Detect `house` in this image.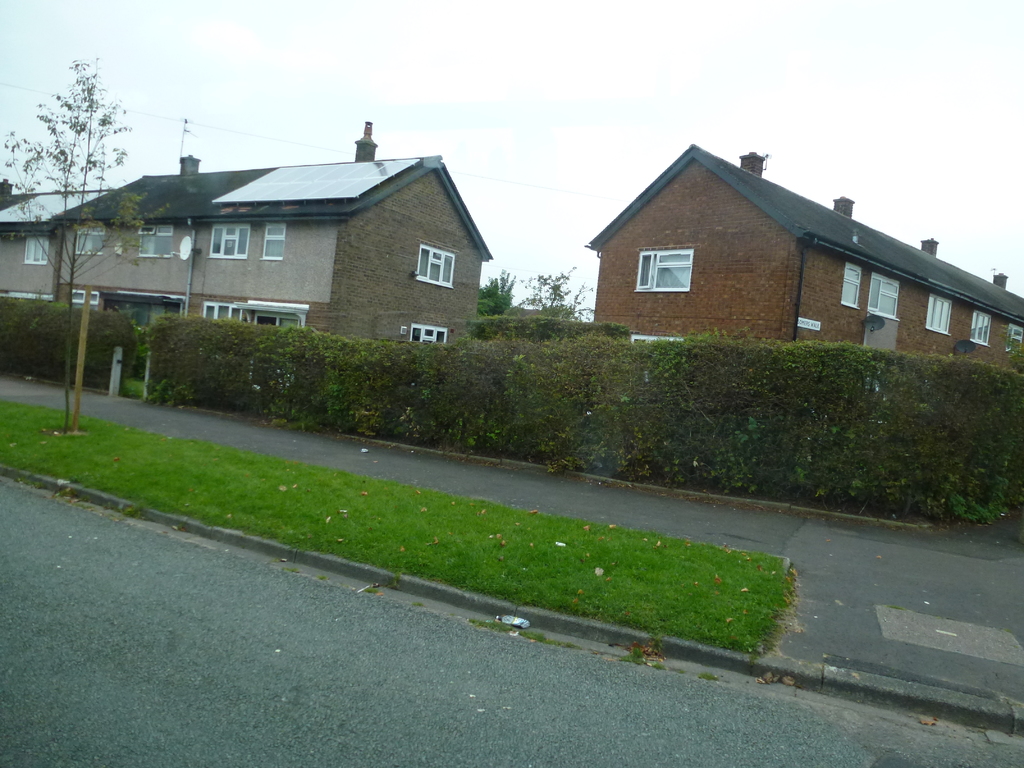
Detection: {"left": 0, "top": 155, "right": 492, "bottom": 379}.
